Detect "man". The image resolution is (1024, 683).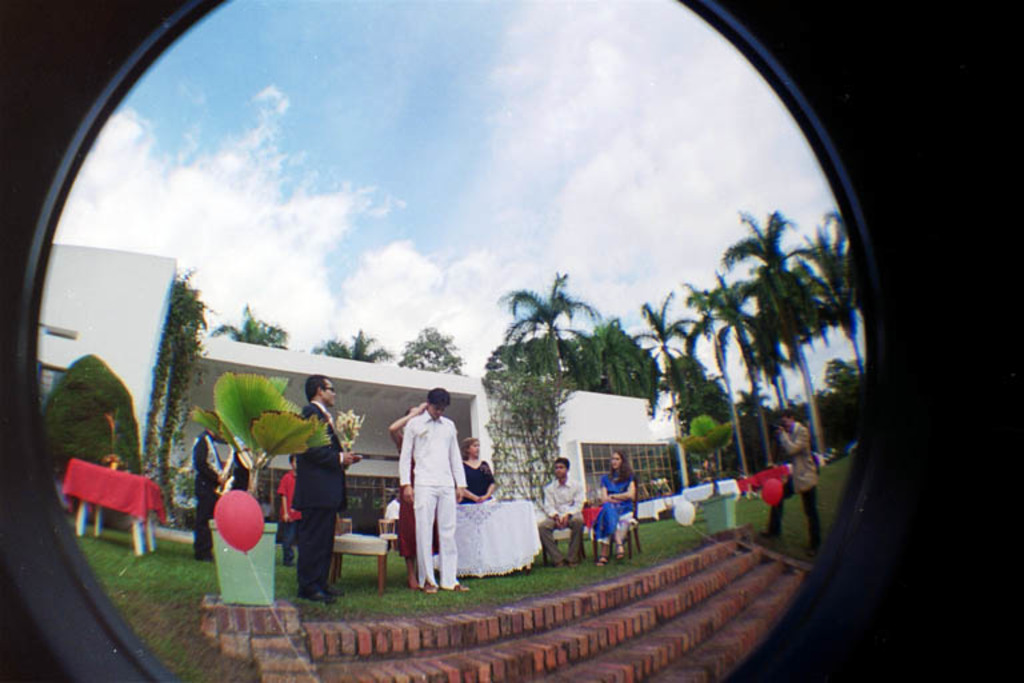
bbox=(388, 392, 472, 592).
